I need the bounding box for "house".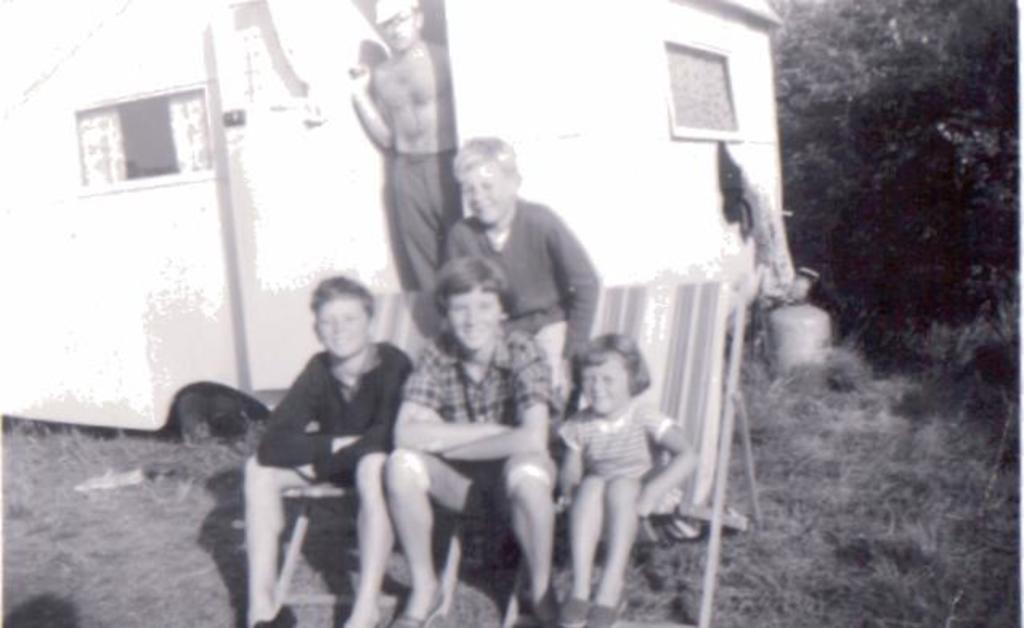
Here it is: <region>0, 0, 775, 422</region>.
